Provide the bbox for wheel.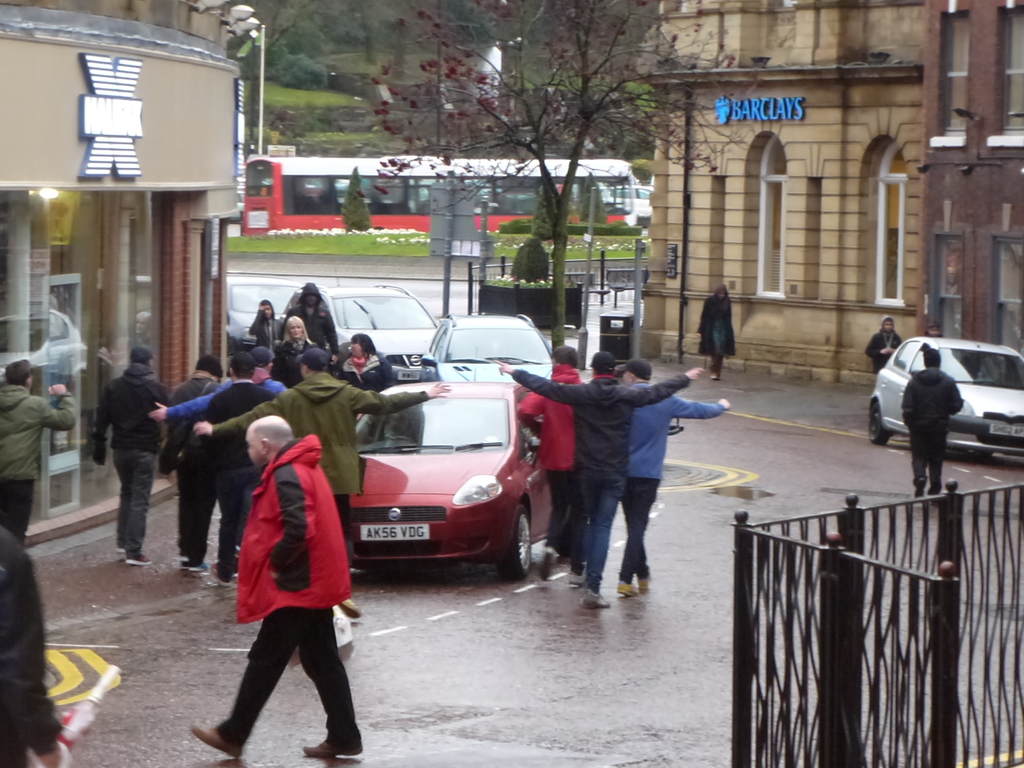
locate(493, 507, 544, 585).
